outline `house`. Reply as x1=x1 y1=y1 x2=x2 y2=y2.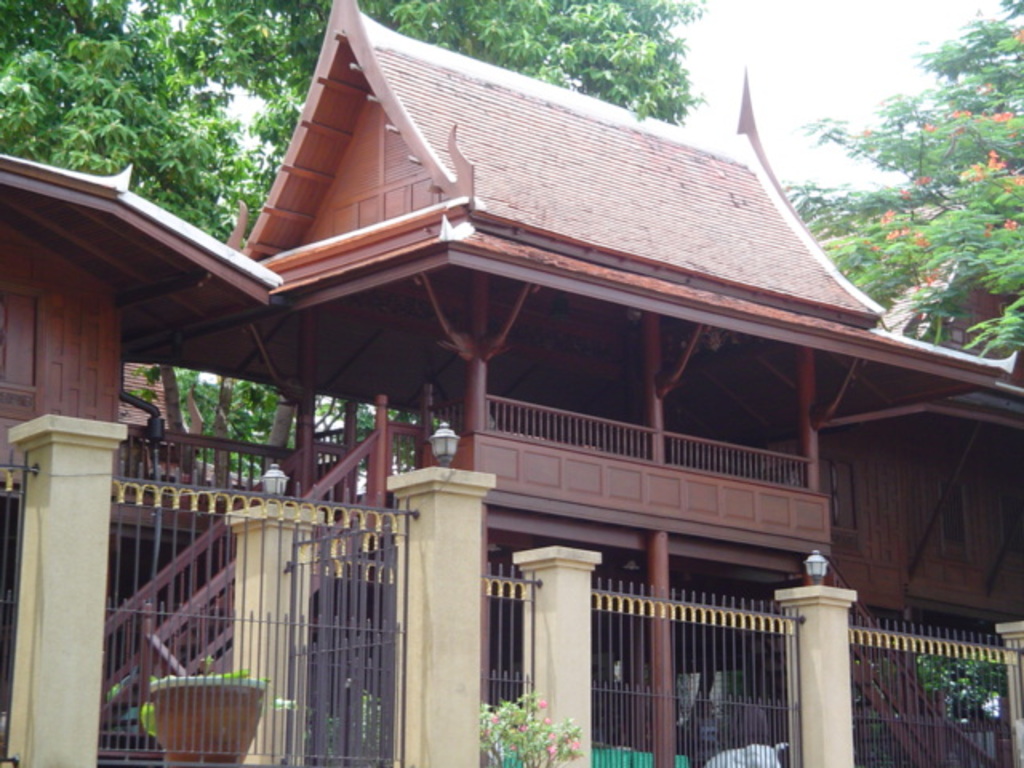
x1=112 y1=6 x2=962 y2=746.
